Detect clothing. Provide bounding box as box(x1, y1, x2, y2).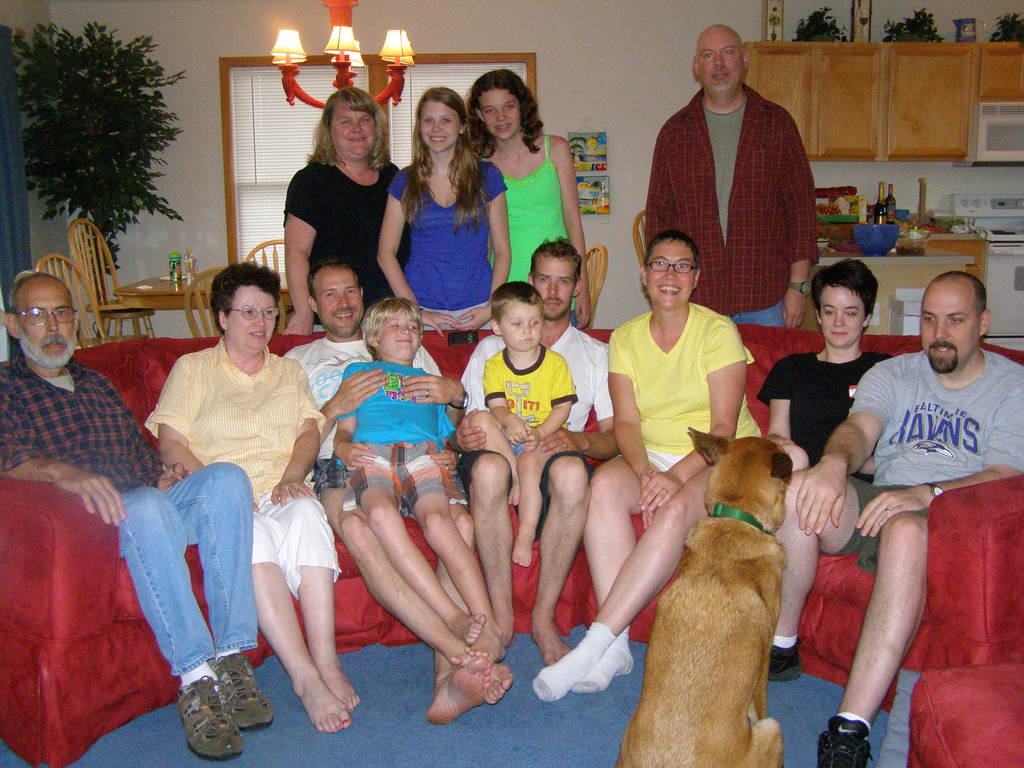
box(644, 97, 810, 324).
